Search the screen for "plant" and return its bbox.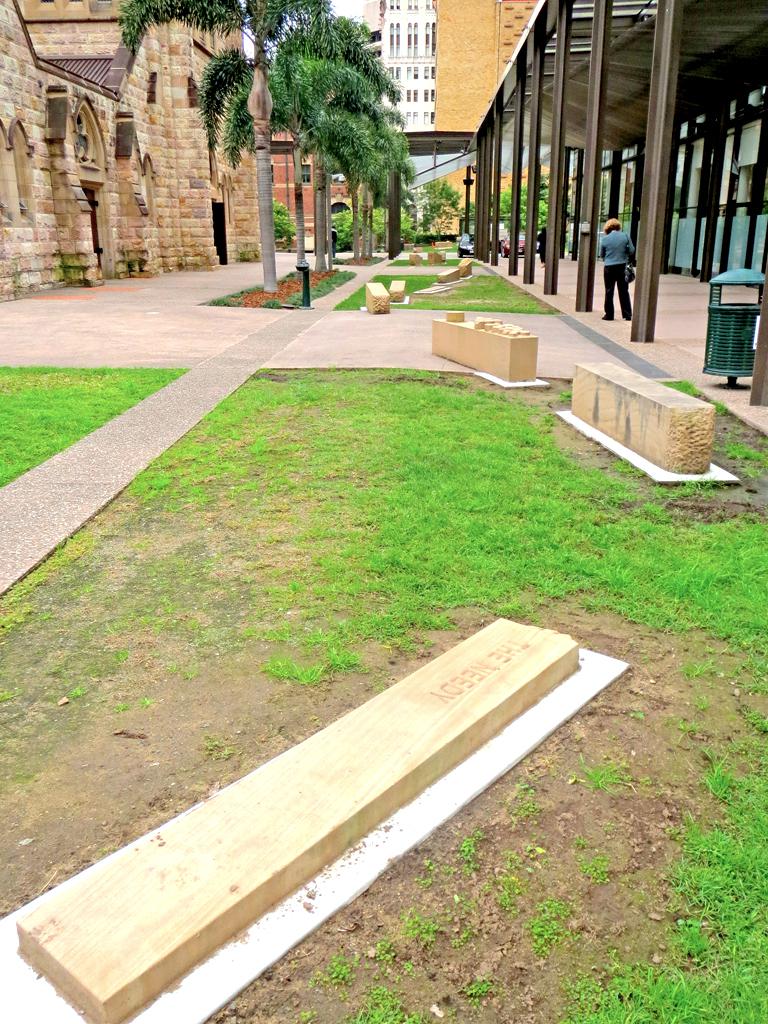
Found: x1=419 y1=175 x2=463 y2=237.
